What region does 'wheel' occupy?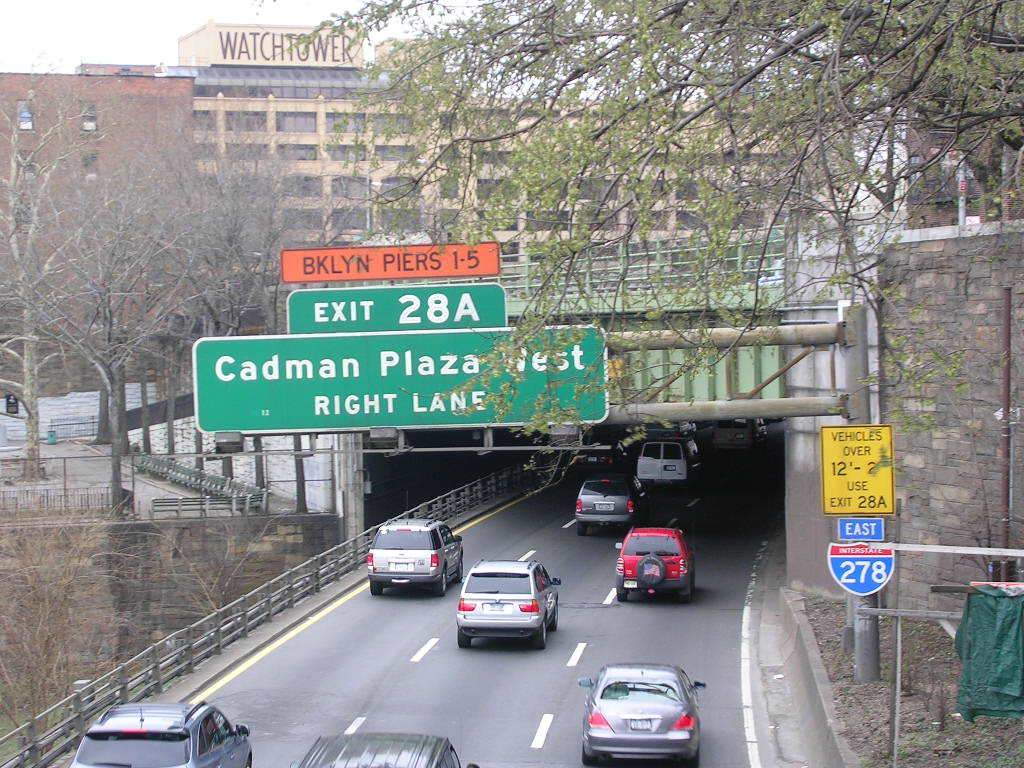
region(431, 568, 454, 604).
